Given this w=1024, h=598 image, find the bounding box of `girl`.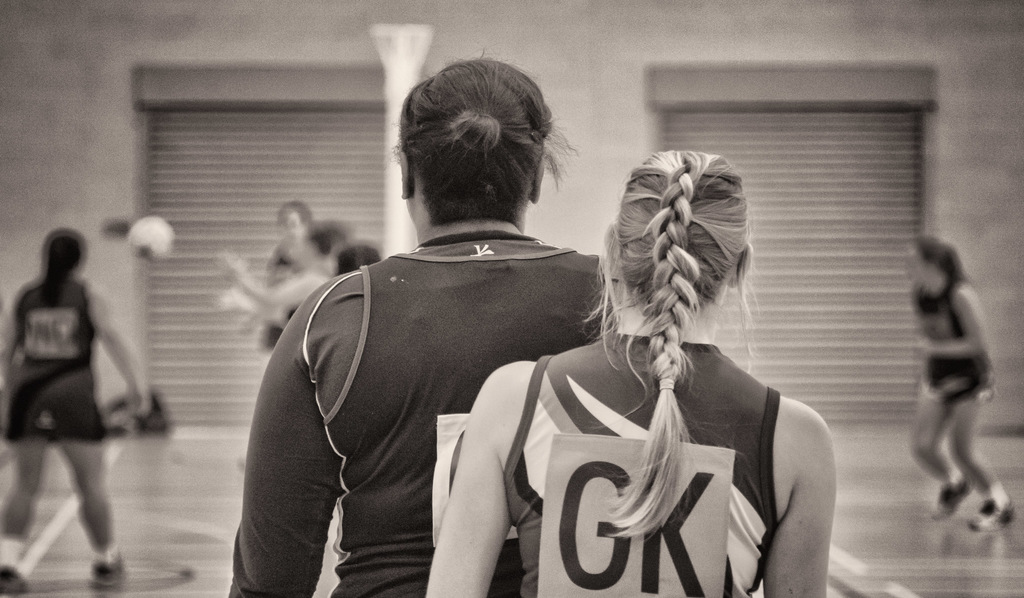
[x1=425, y1=149, x2=836, y2=597].
